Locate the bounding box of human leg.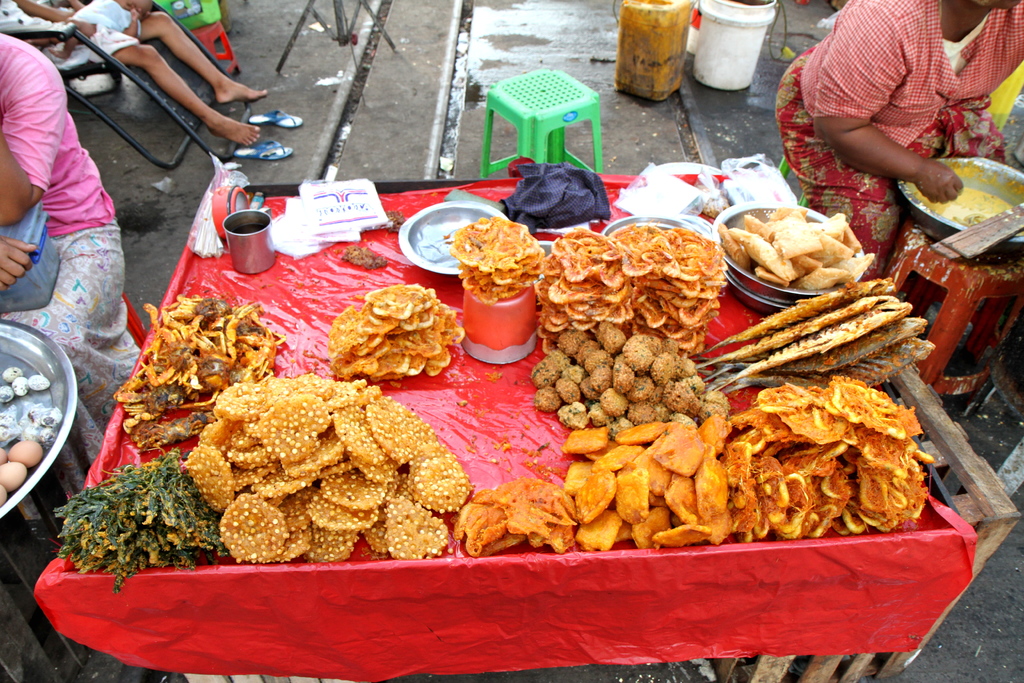
Bounding box: l=130, t=10, r=261, b=96.
